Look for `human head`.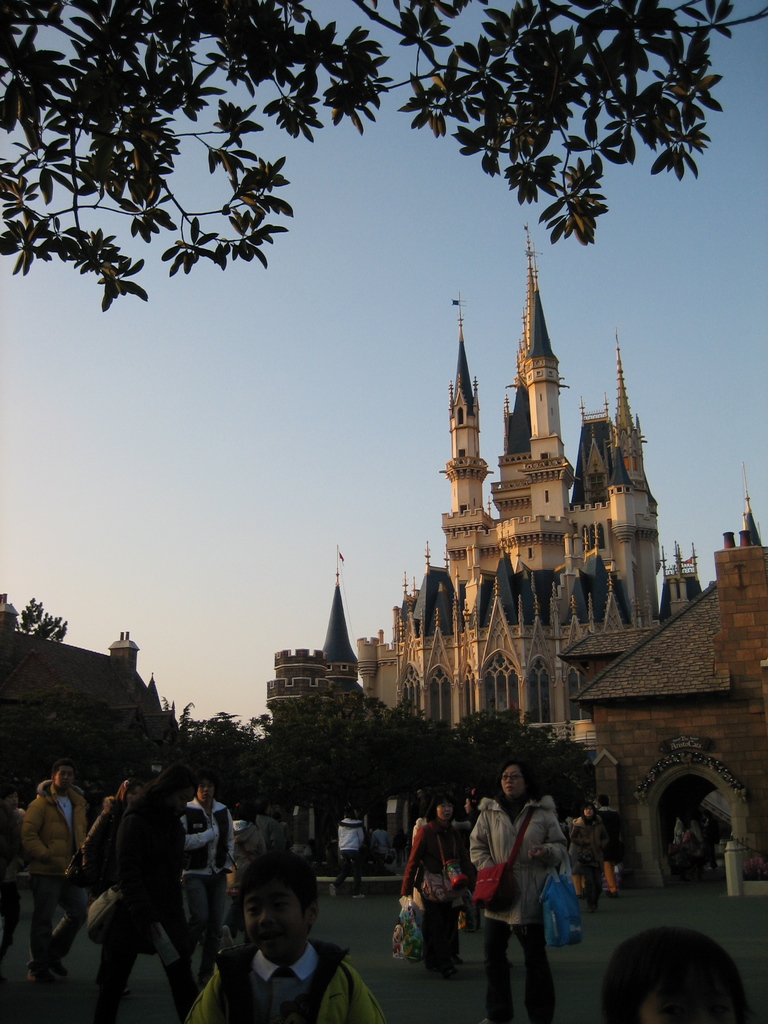
Found: 435:792:456:825.
